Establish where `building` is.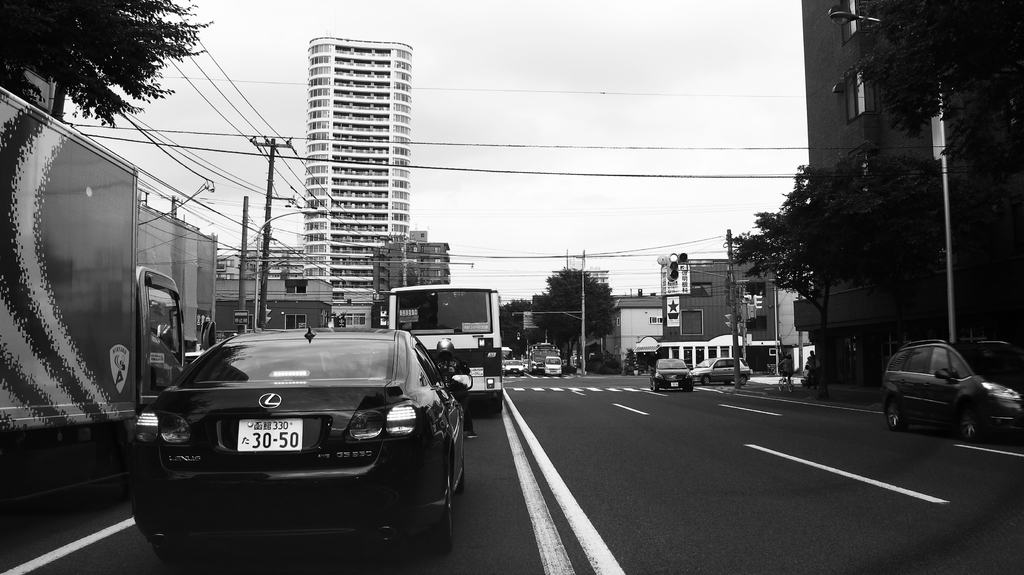
Established at box=[599, 284, 658, 373].
